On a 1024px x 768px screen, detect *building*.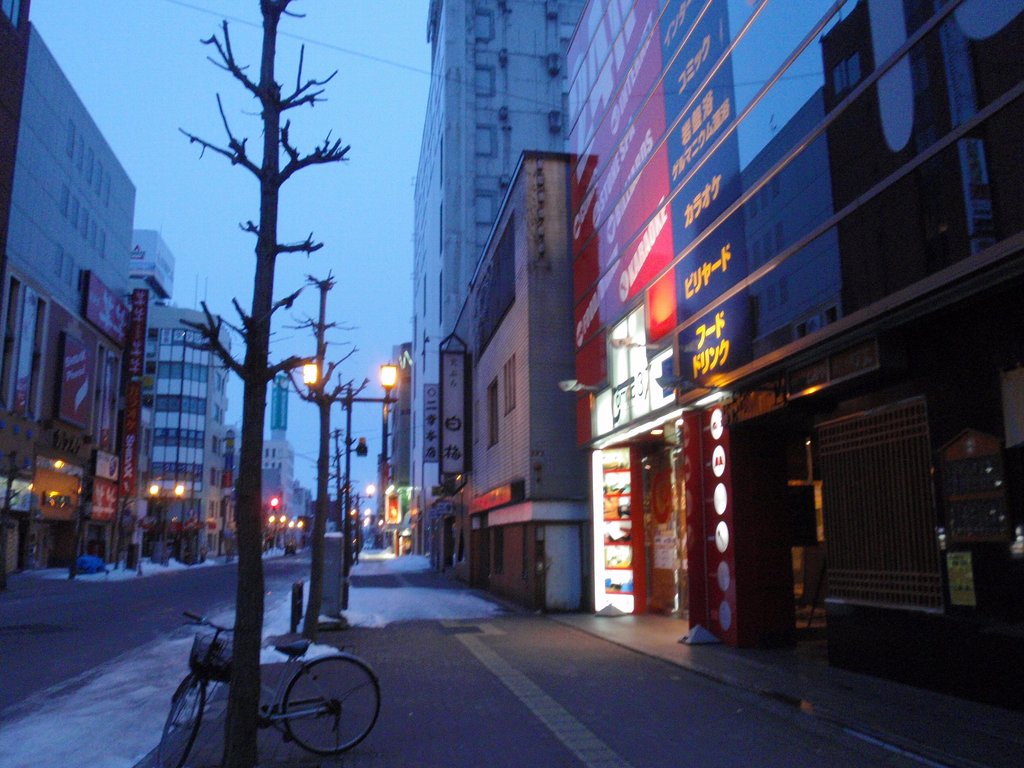
bbox=(559, 0, 1023, 715).
